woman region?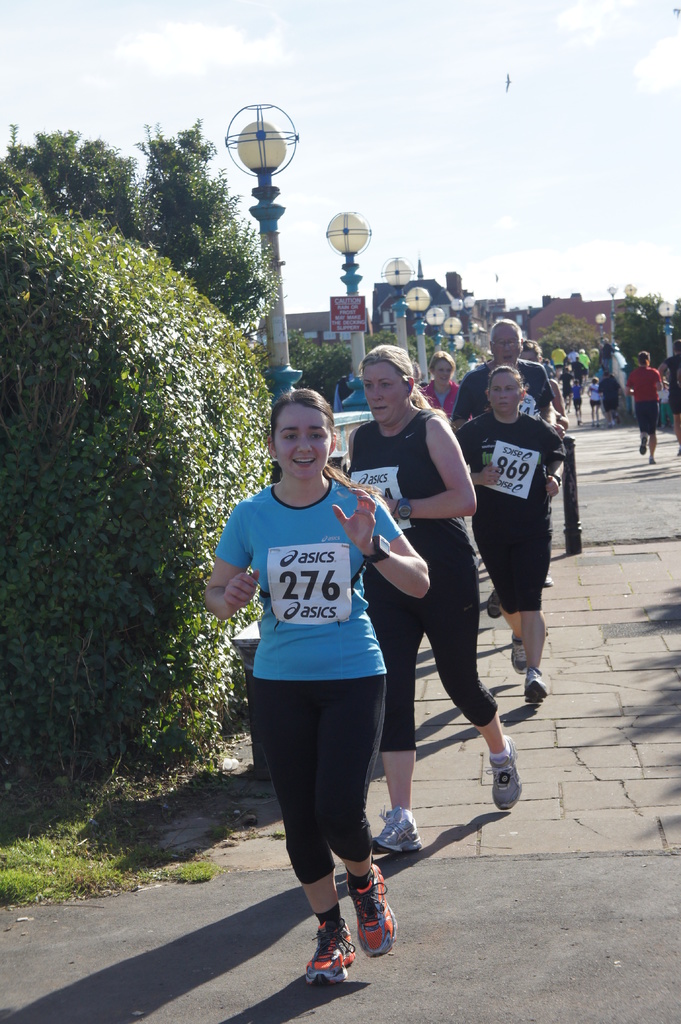
[x1=621, y1=355, x2=662, y2=466]
